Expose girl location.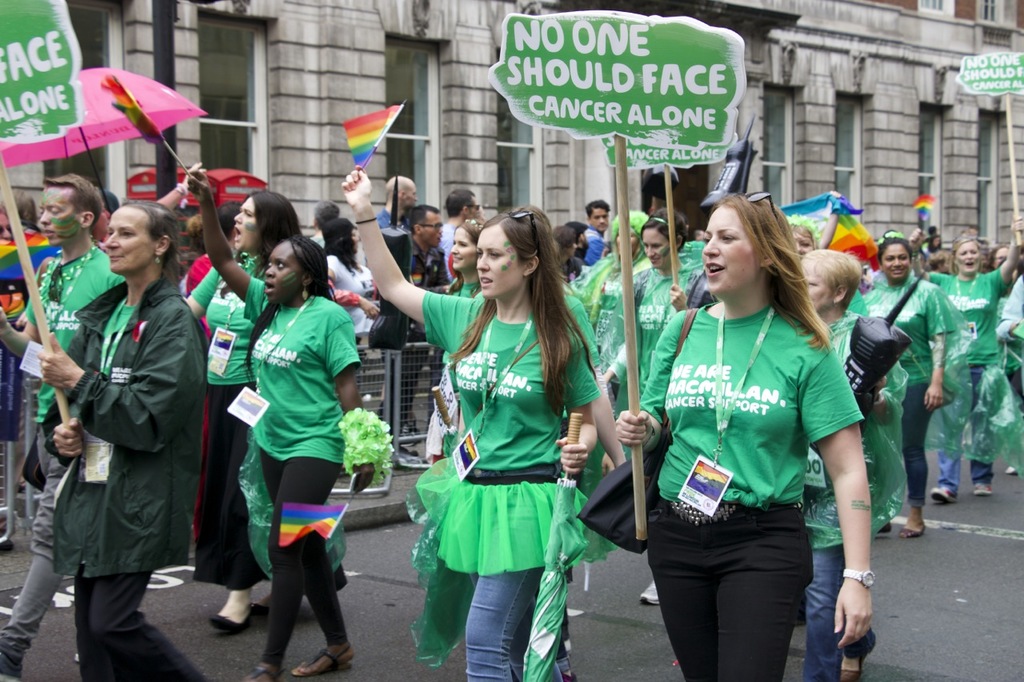
Exposed at [341,168,602,681].
